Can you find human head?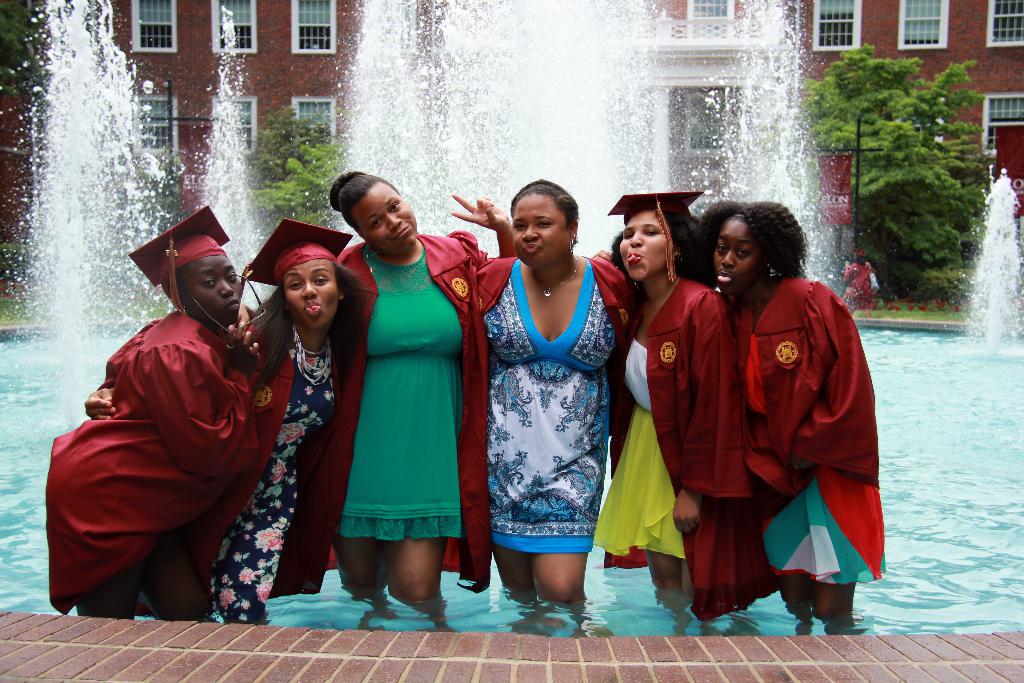
Yes, bounding box: [126, 204, 250, 331].
